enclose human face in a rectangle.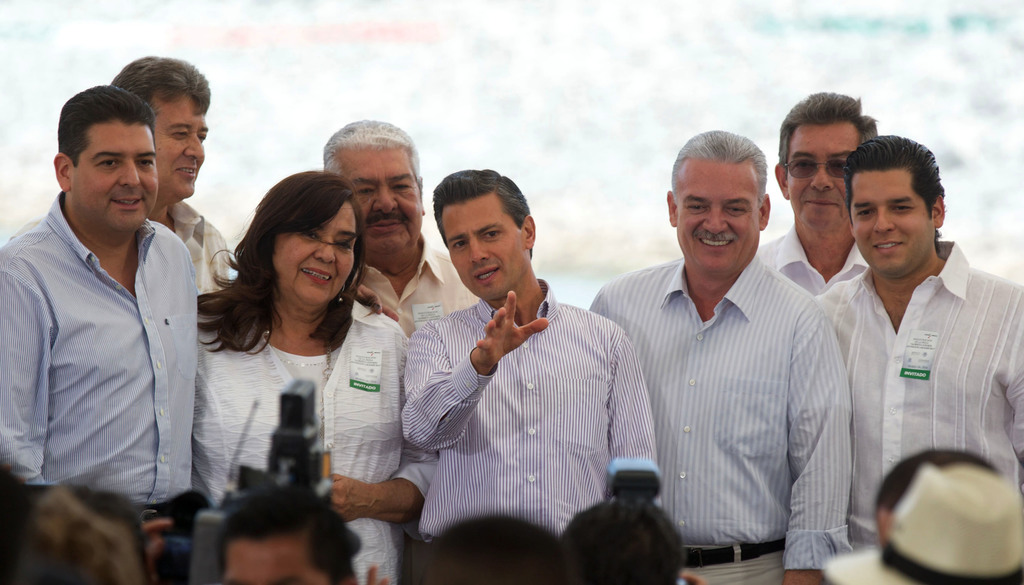
Rect(676, 157, 755, 269).
